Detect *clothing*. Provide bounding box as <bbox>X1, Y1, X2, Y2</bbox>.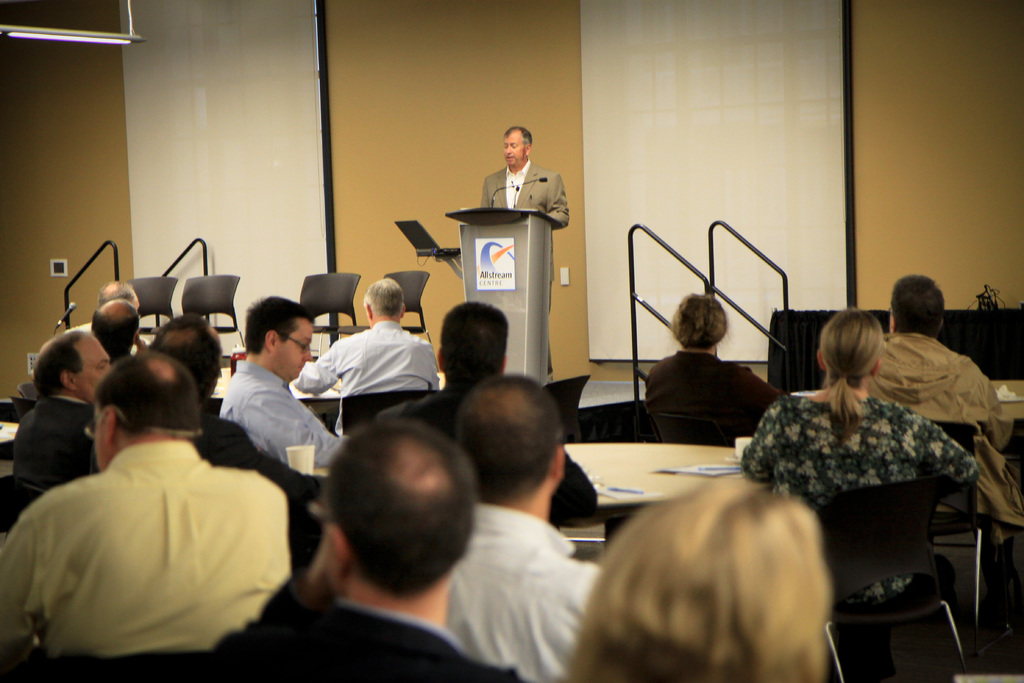
<bbox>3, 411, 303, 666</bbox>.
